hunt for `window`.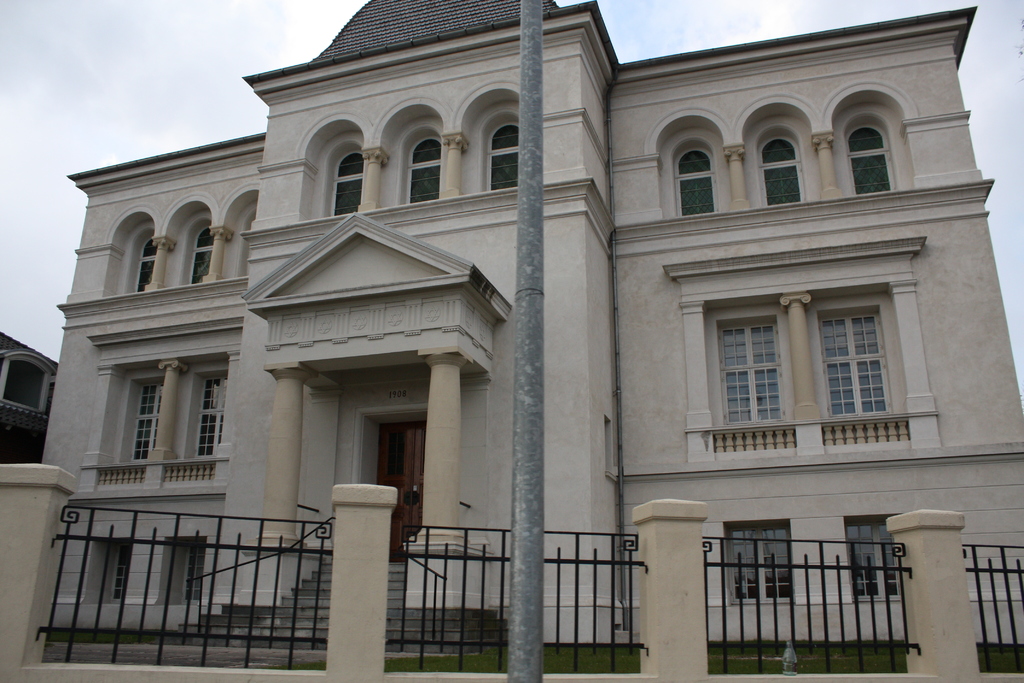
Hunted down at x1=842, y1=514, x2=902, y2=602.
